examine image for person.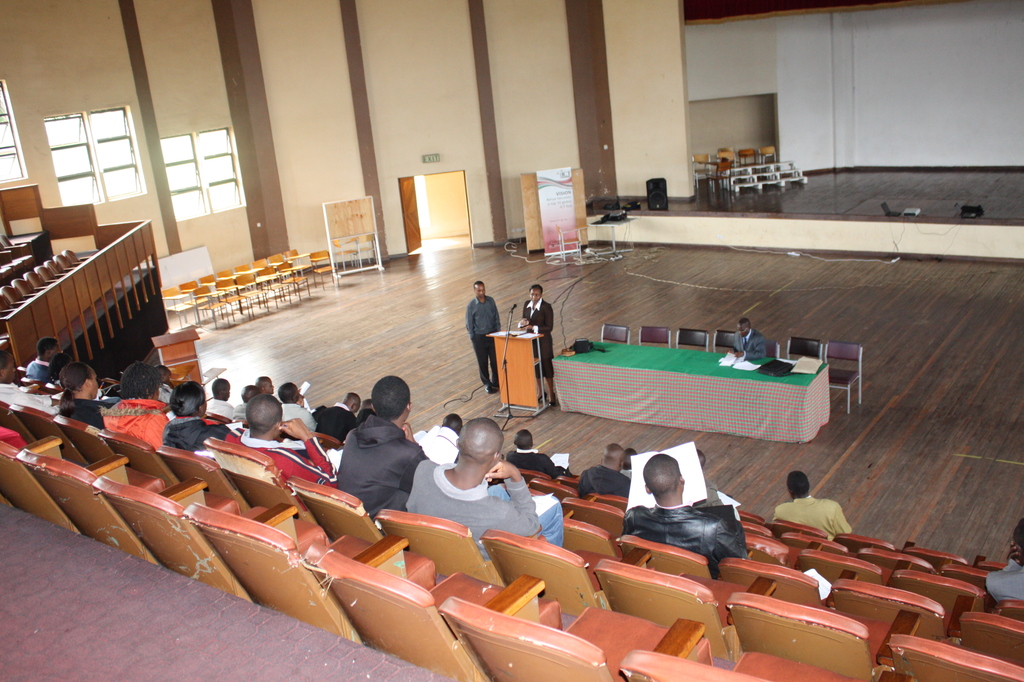
Examination result: <bbox>360, 398, 373, 413</bbox>.
